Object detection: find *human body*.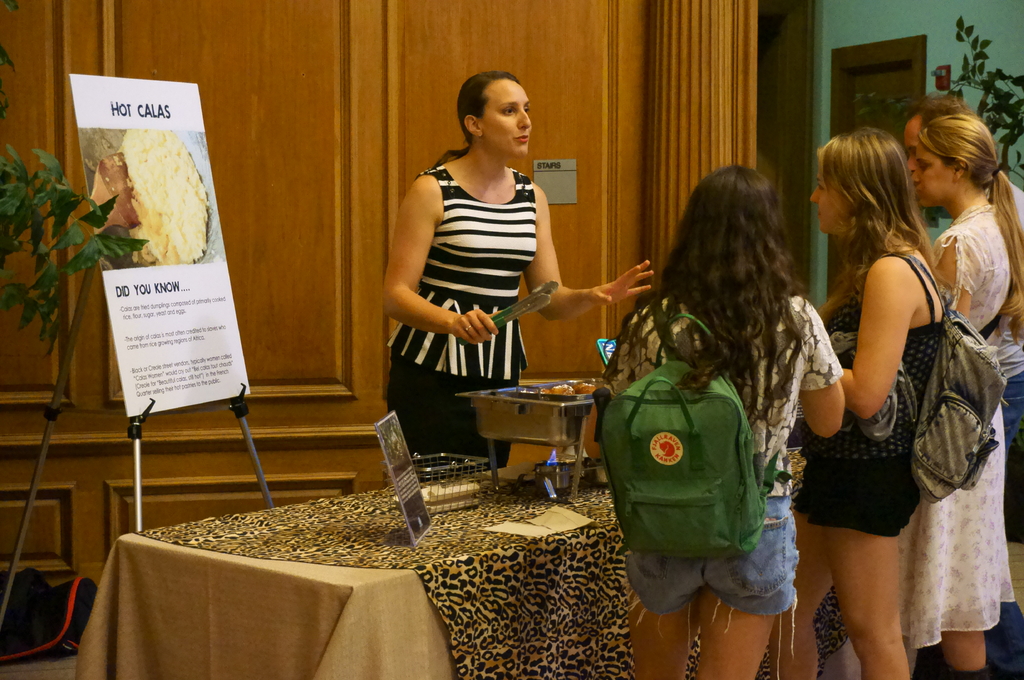
rect(602, 288, 856, 679).
